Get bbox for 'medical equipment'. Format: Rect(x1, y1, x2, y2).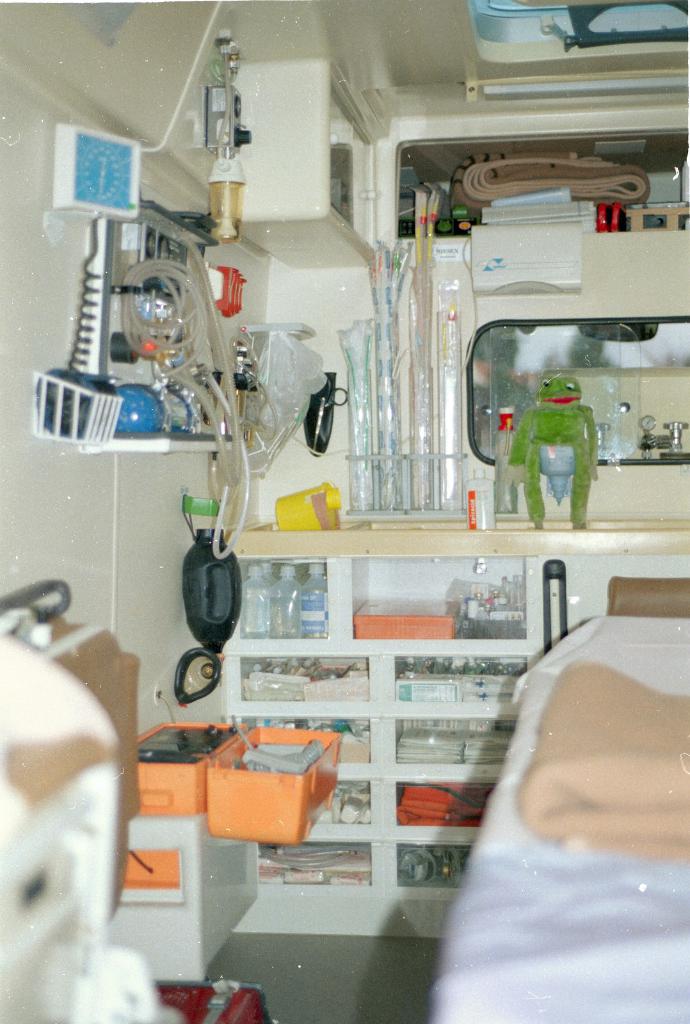
Rect(0, 620, 193, 1023).
